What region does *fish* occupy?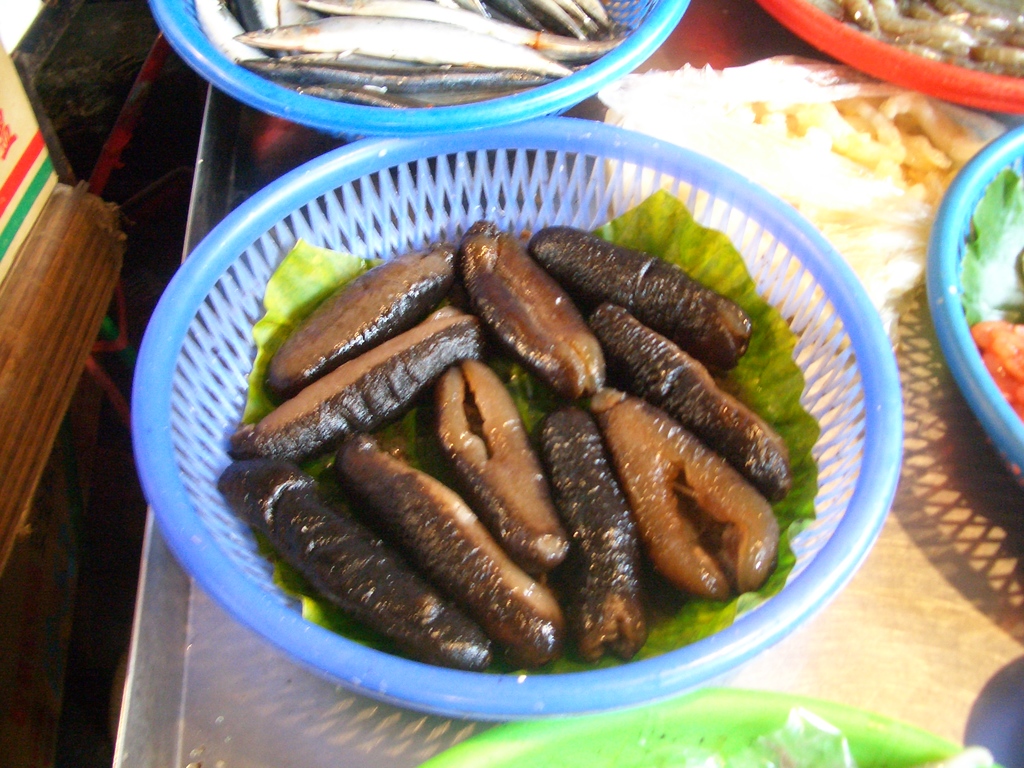
bbox=(234, 12, 570, 68).
